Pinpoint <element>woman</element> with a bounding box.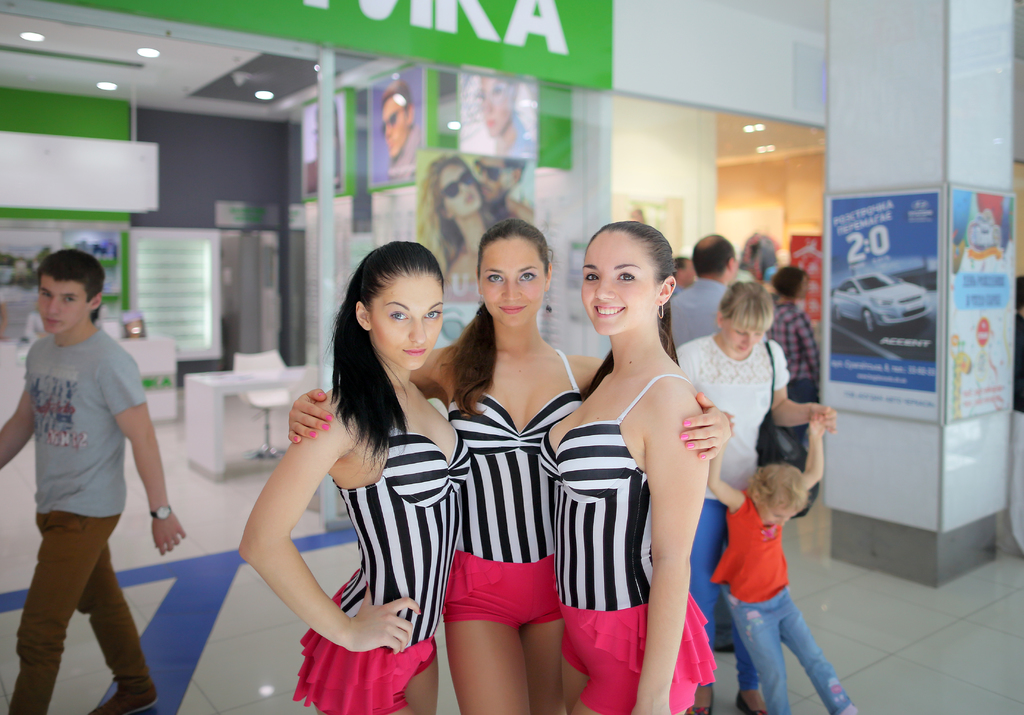
bbox=[289, 216, 732, 714].
